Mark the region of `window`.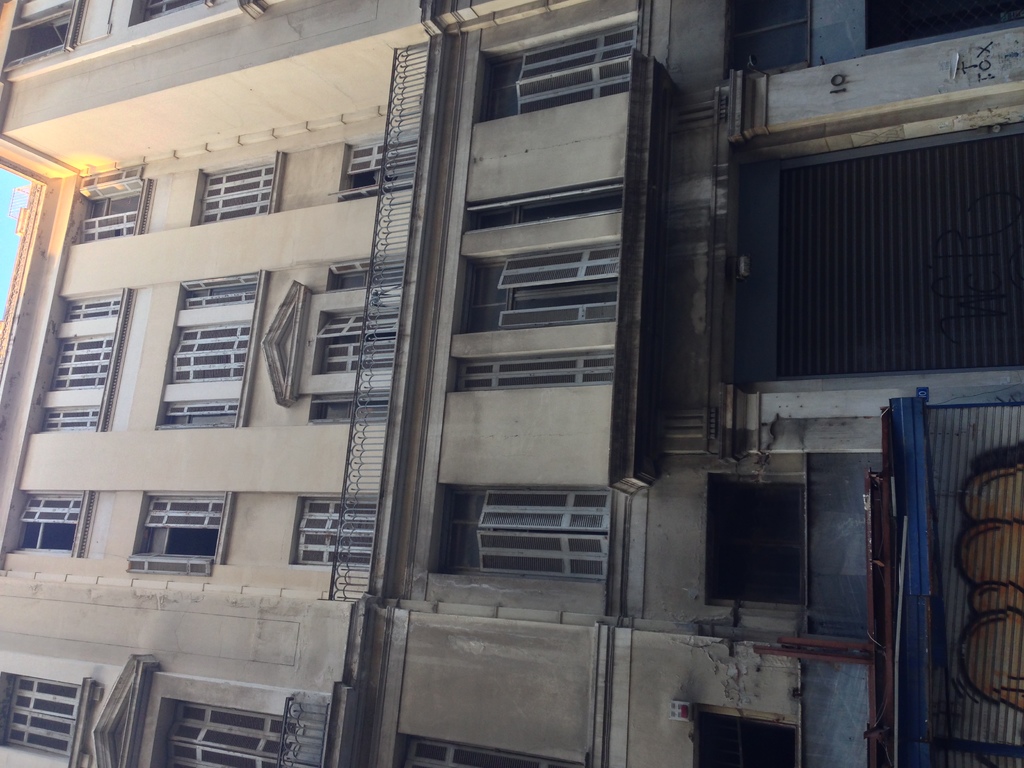
Region: (left=477, top=15, right=642, bottom=121).
